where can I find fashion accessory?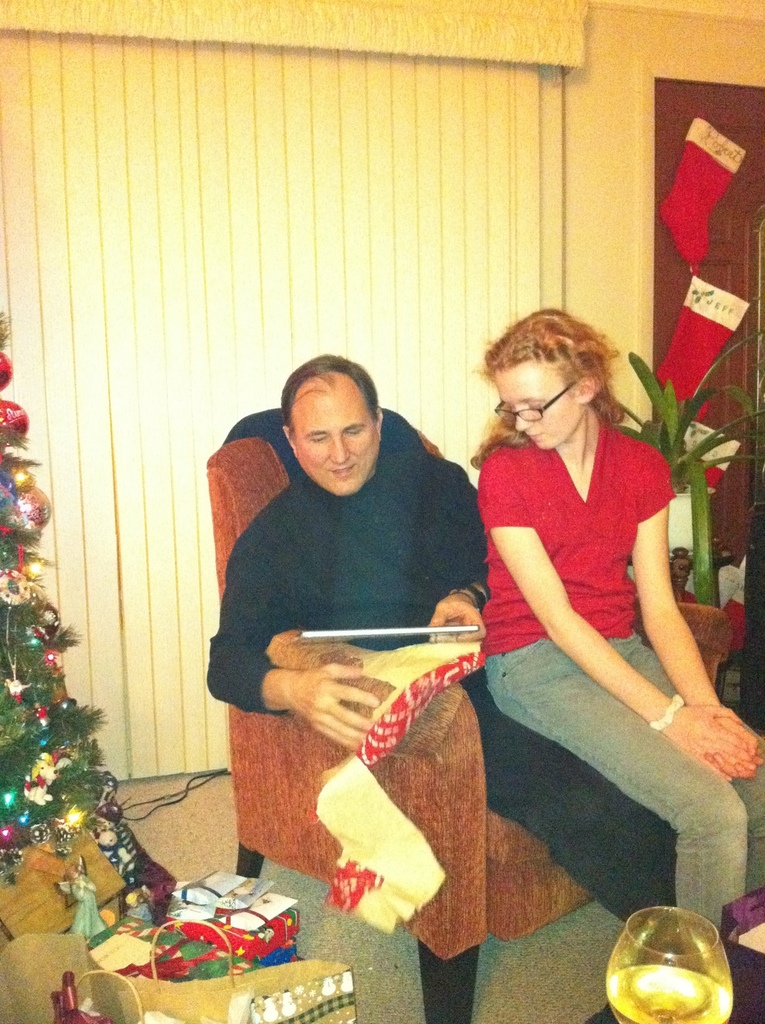
You can find it at {"x1": 652, "y1": 689, "x2": 687, "y2": 730}.
